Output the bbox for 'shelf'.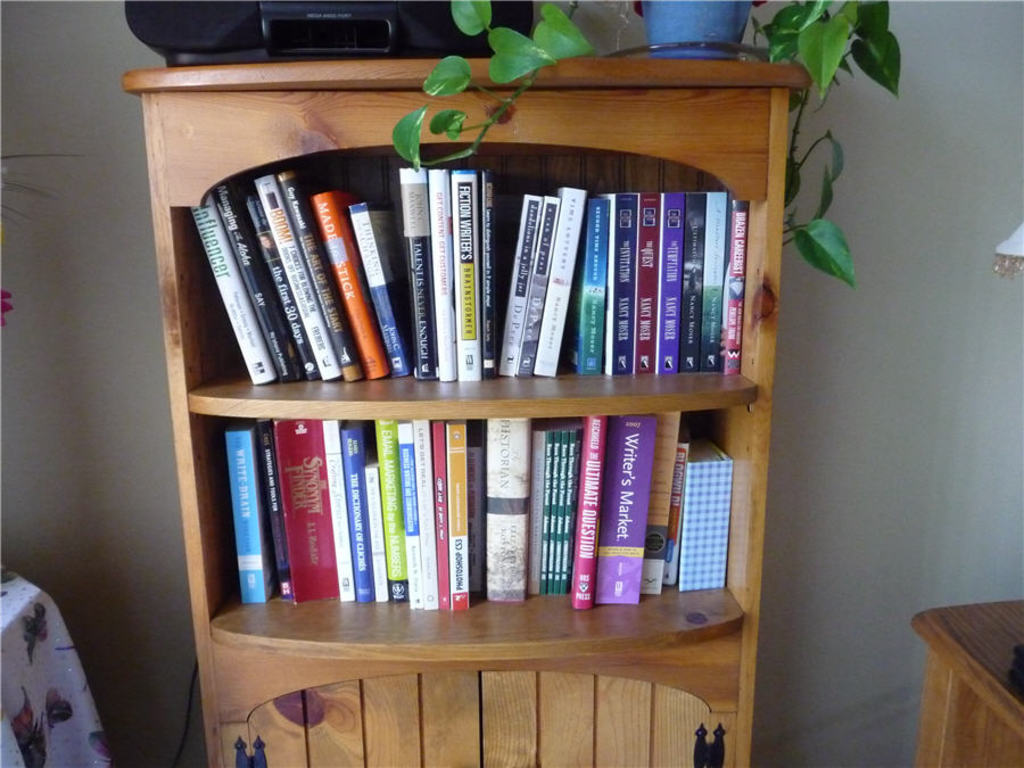
crop(118, 56, 812, 656).
